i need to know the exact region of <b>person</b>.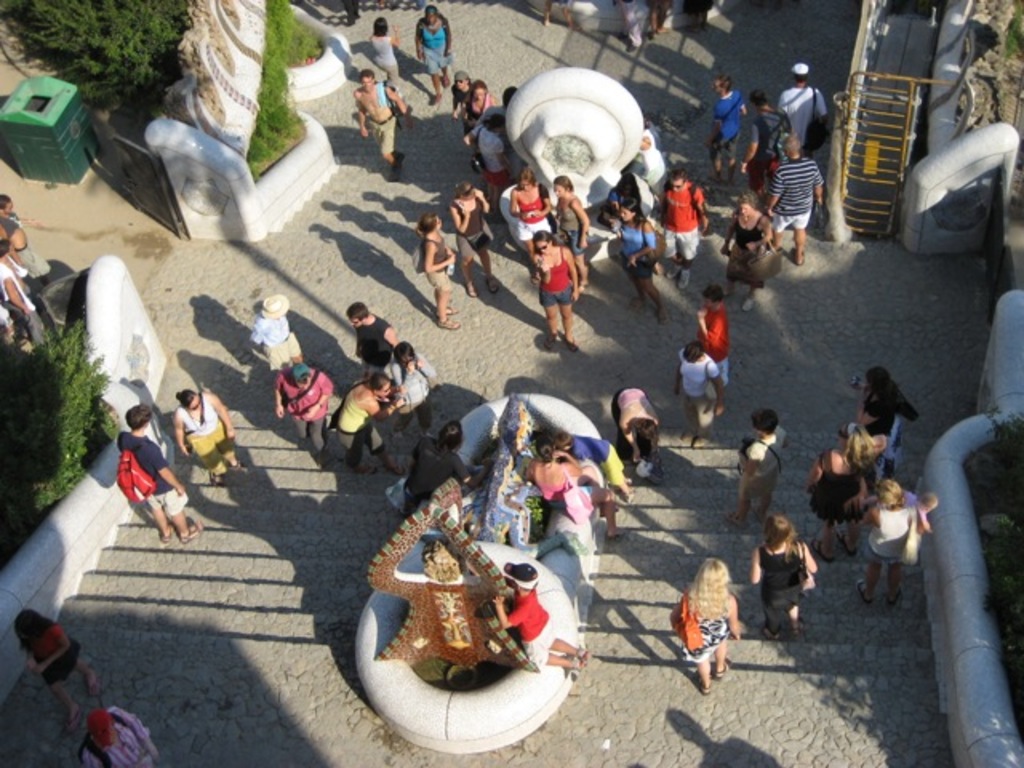
Region: box(765, 131, 826, 264).
